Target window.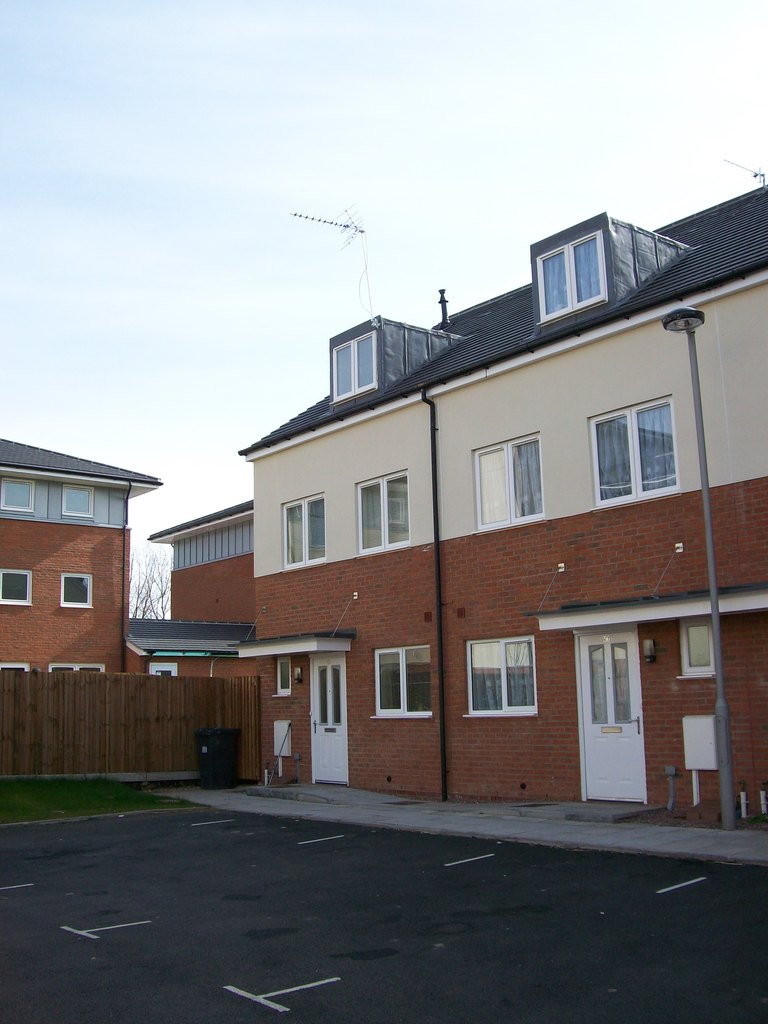
Target region: x1=332, y1=328, x2=375, y2=404.
